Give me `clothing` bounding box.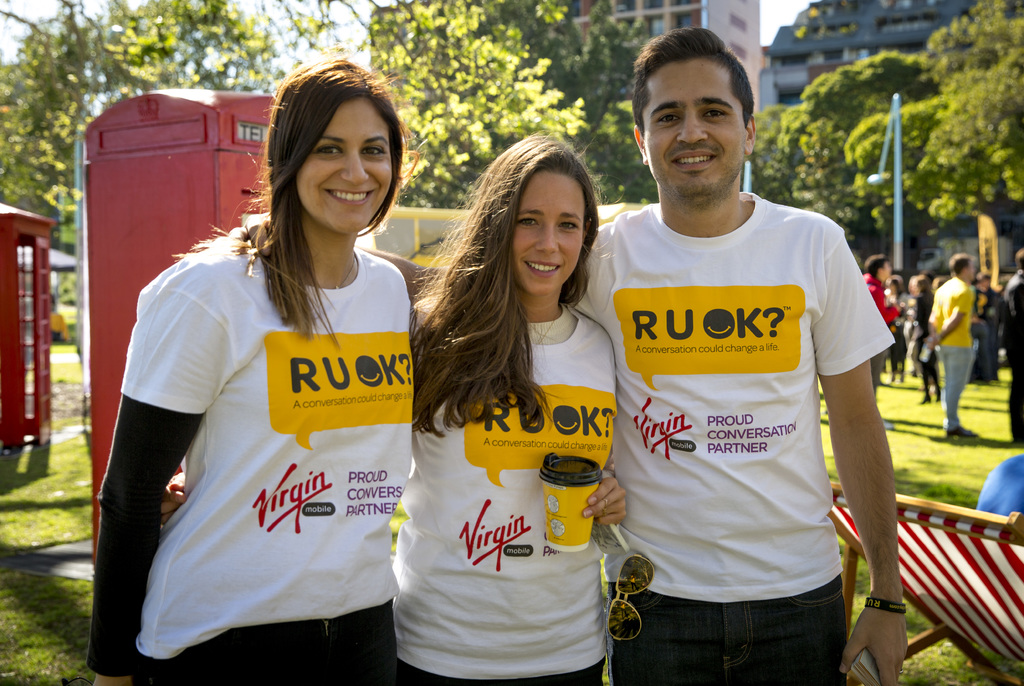
l=393, t=295, r=617, b=685.
